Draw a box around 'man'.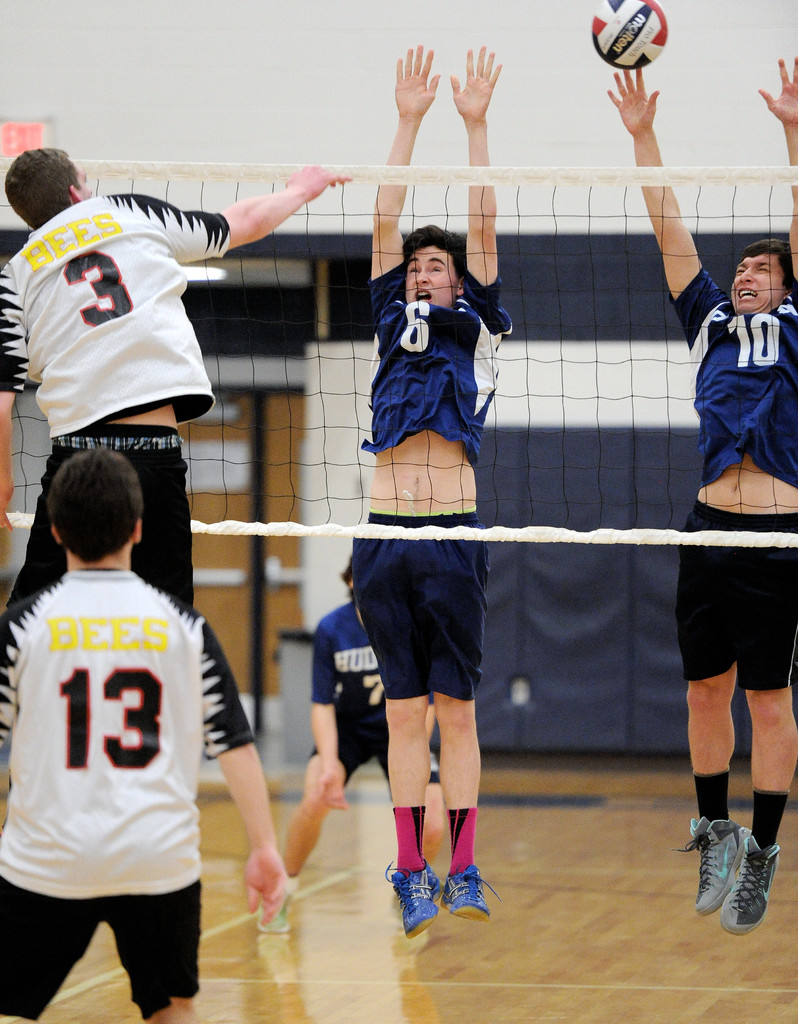
region(254, 564, 445, 938).
